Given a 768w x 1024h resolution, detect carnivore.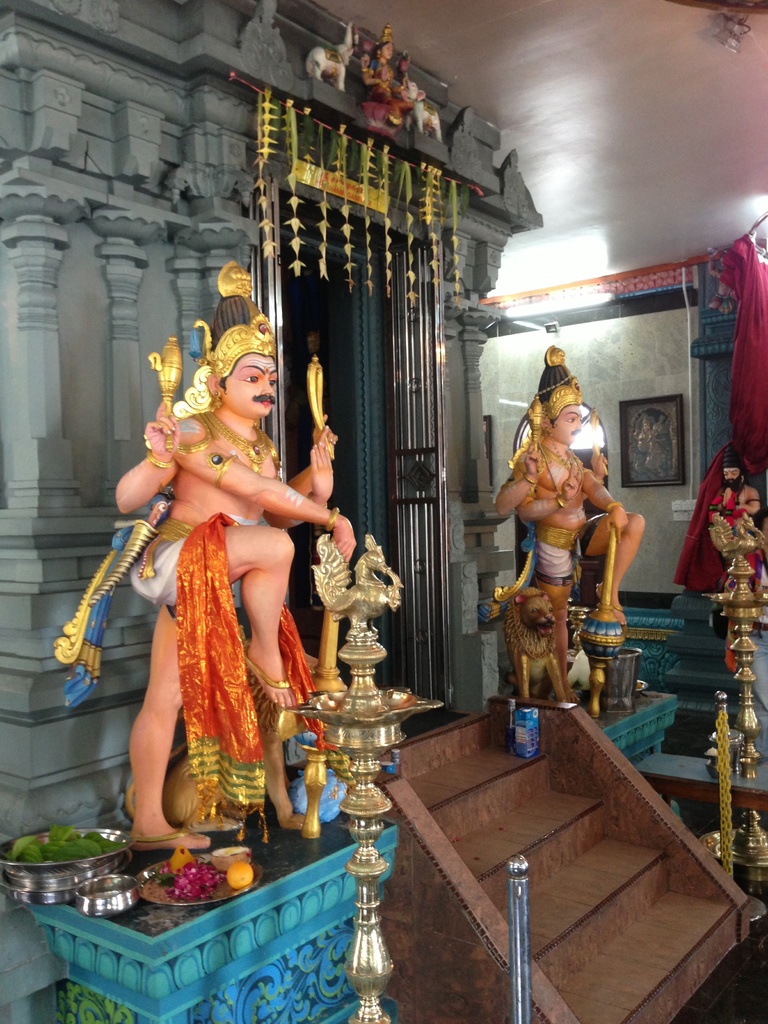
[502, 584, 575, 701].
